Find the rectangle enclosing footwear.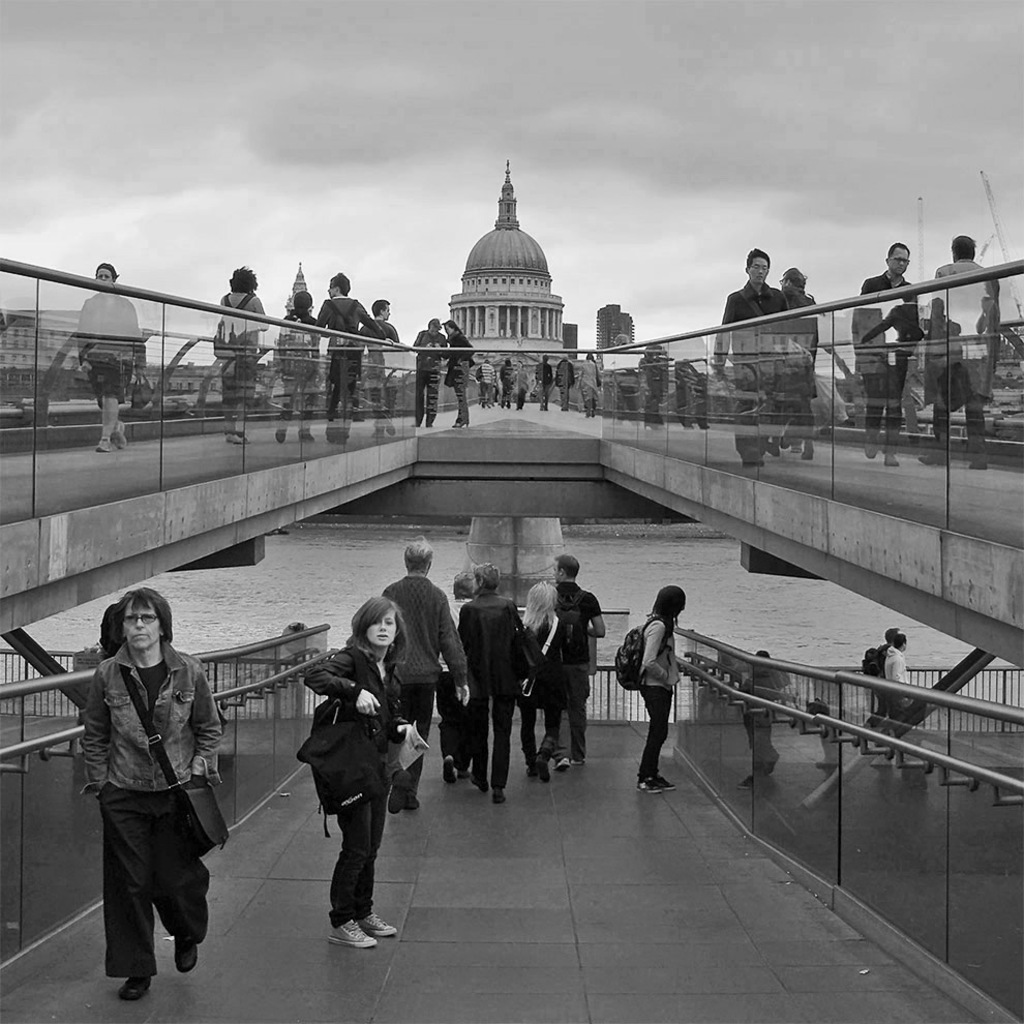
box(275, 428, 284, 443).
